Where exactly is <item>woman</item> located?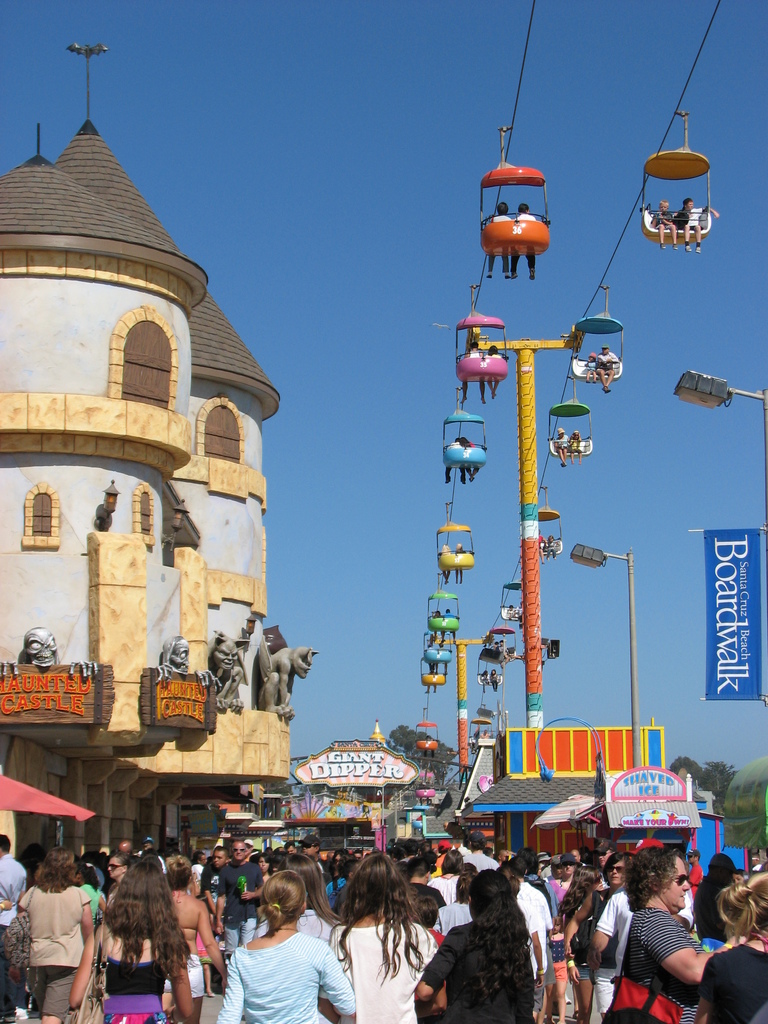
Its bounding box is (253, 851, 277, 895).
